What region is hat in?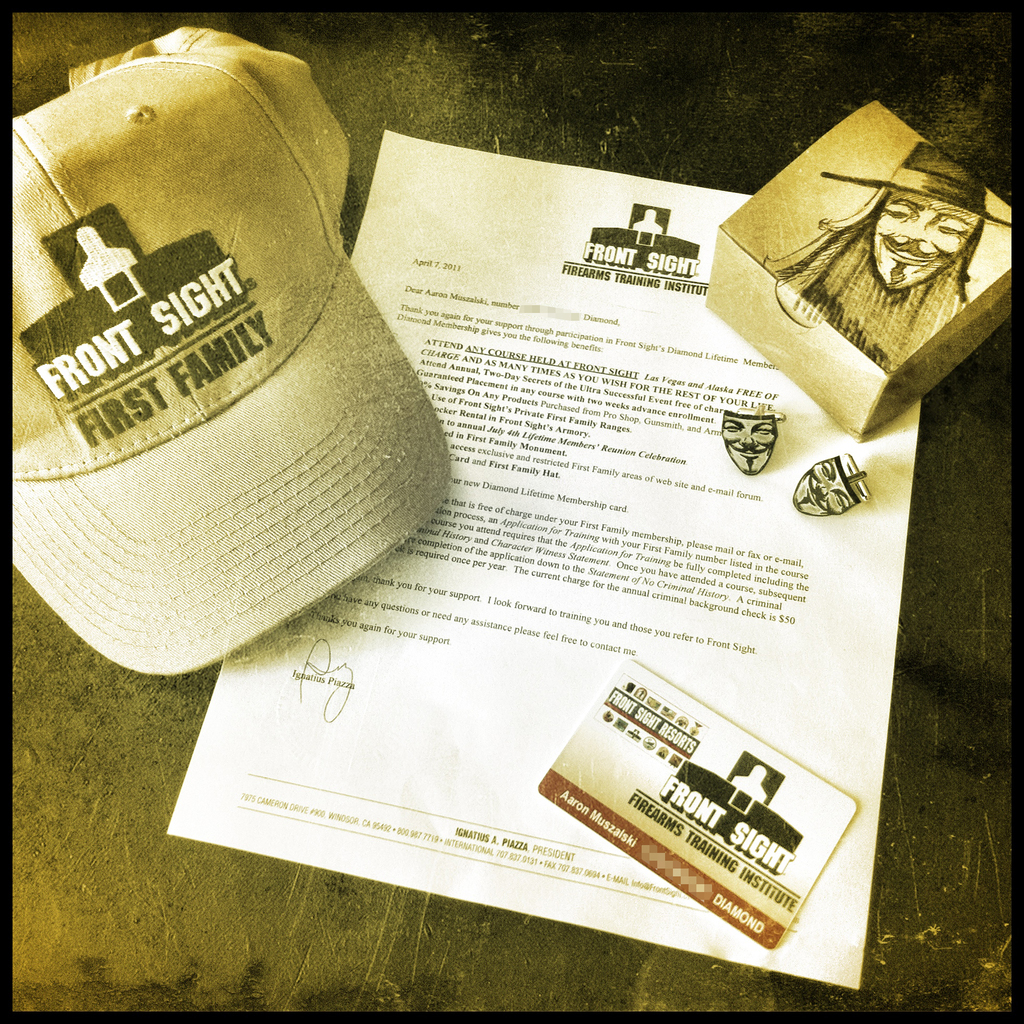
[820, 143, 1009, 223].
